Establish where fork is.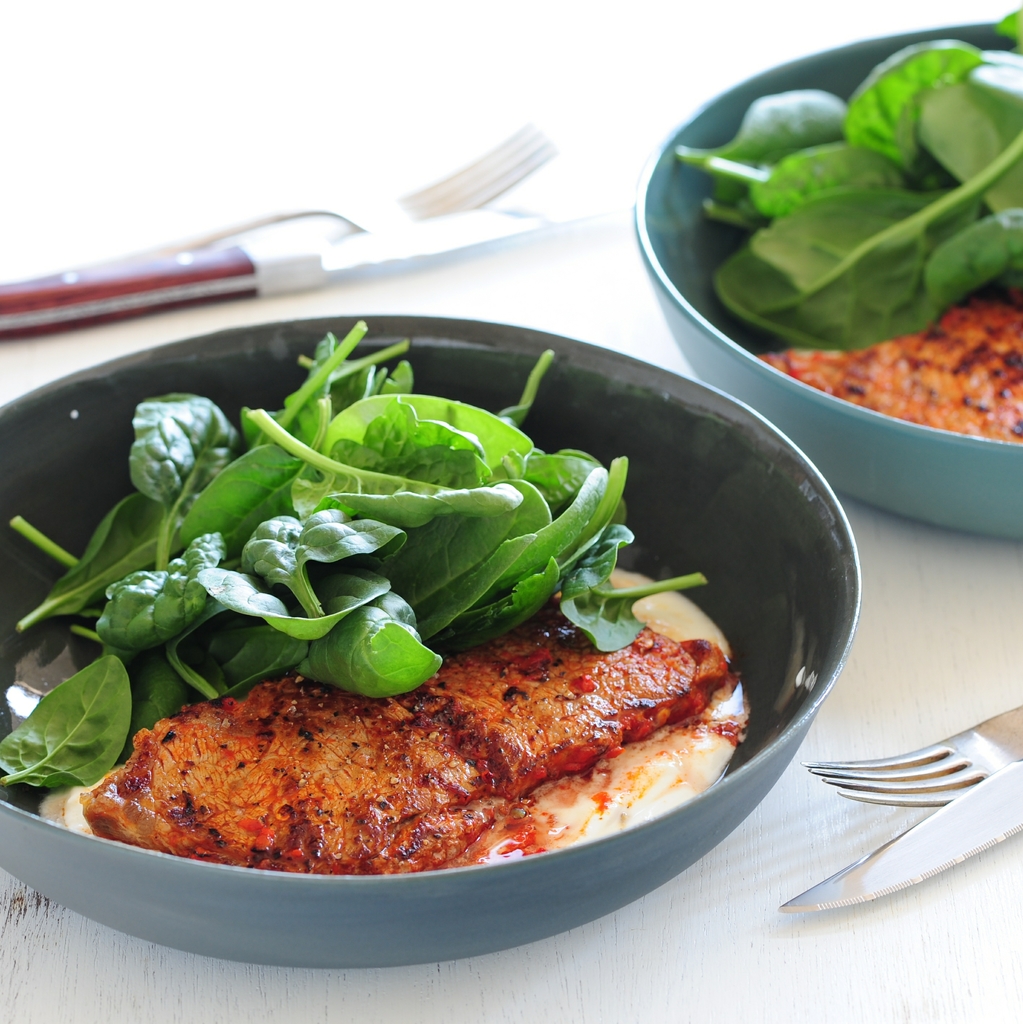
Established at [x1=0, y1=127, x2=555, y2=287].
